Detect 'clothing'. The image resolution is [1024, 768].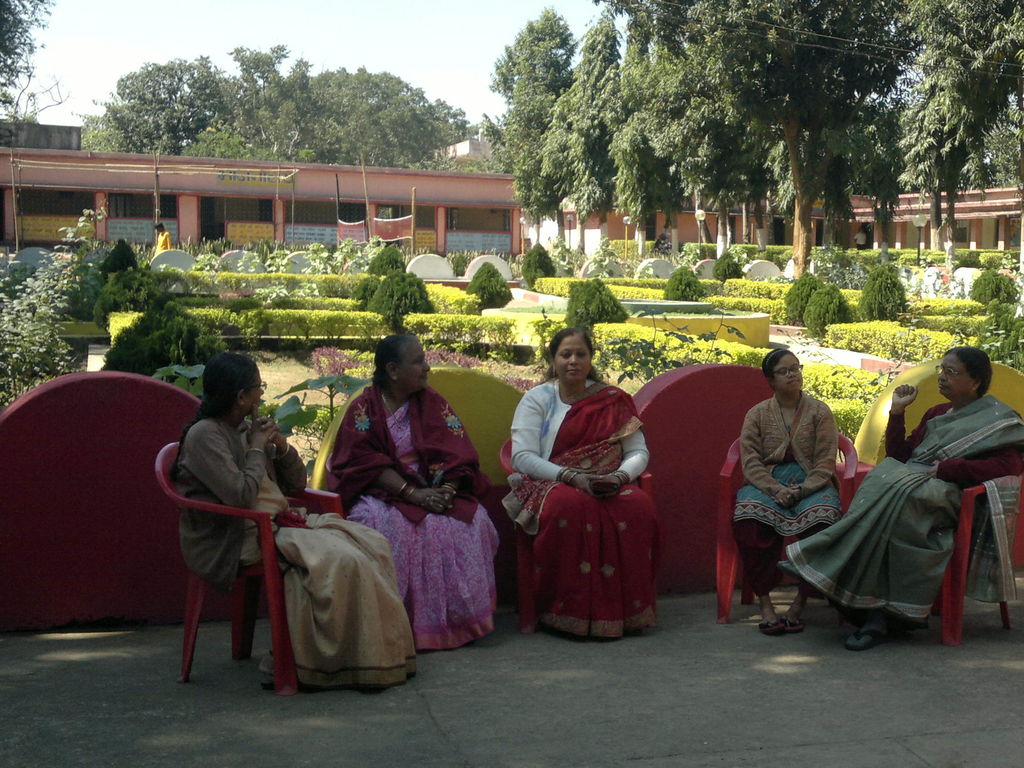
box=[516, 367, 662, 648].
